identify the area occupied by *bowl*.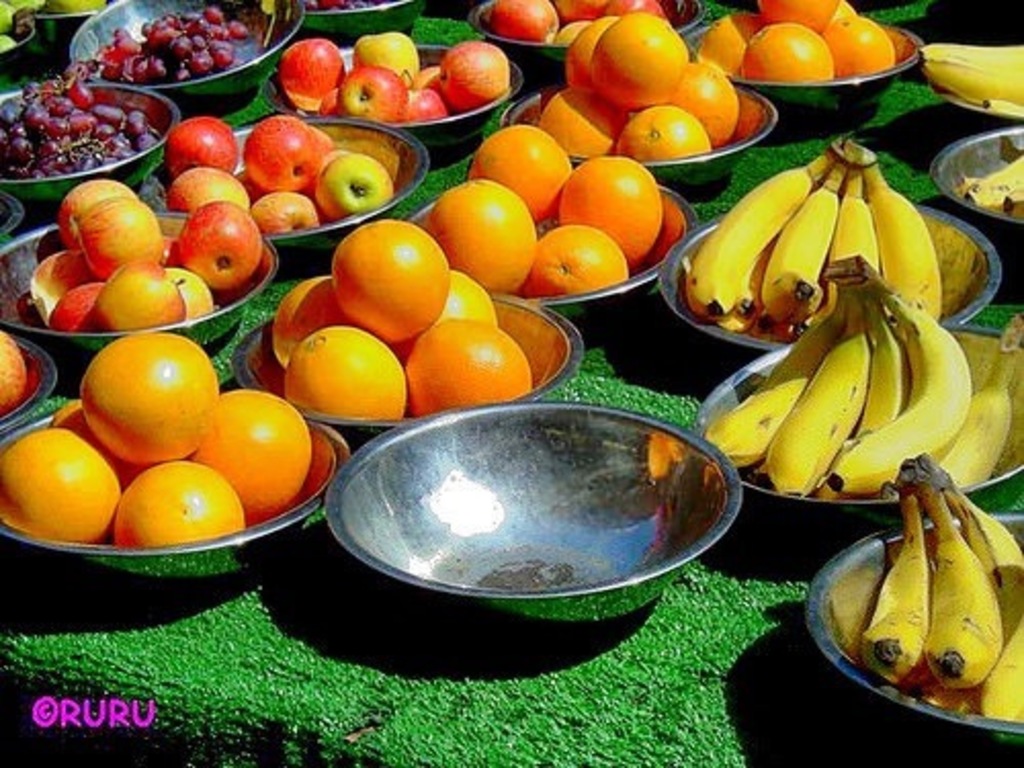
Area: box=[35, 0, 115, 55].
